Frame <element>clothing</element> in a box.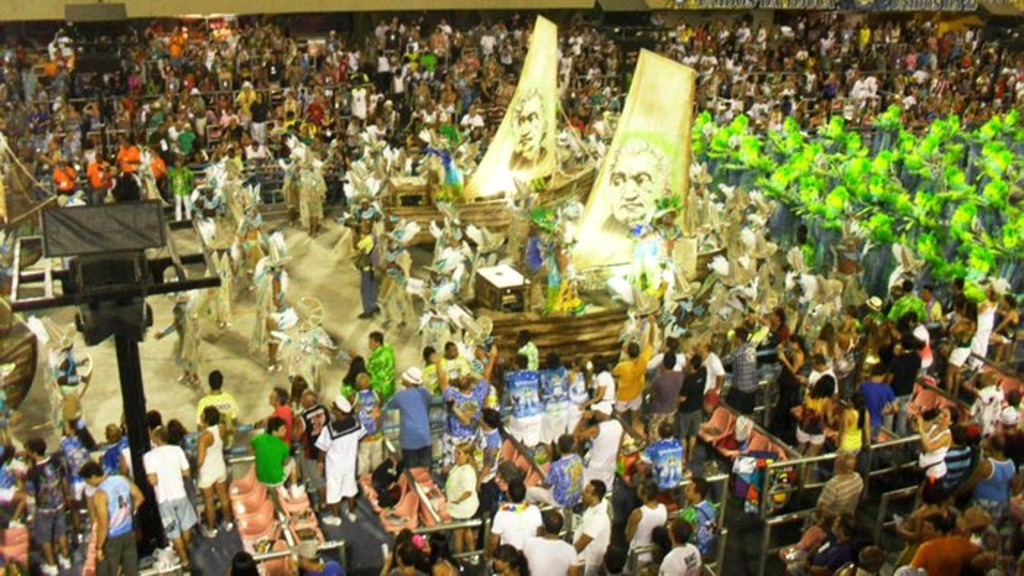
left=881, top=351, right=919, bottom=434.
